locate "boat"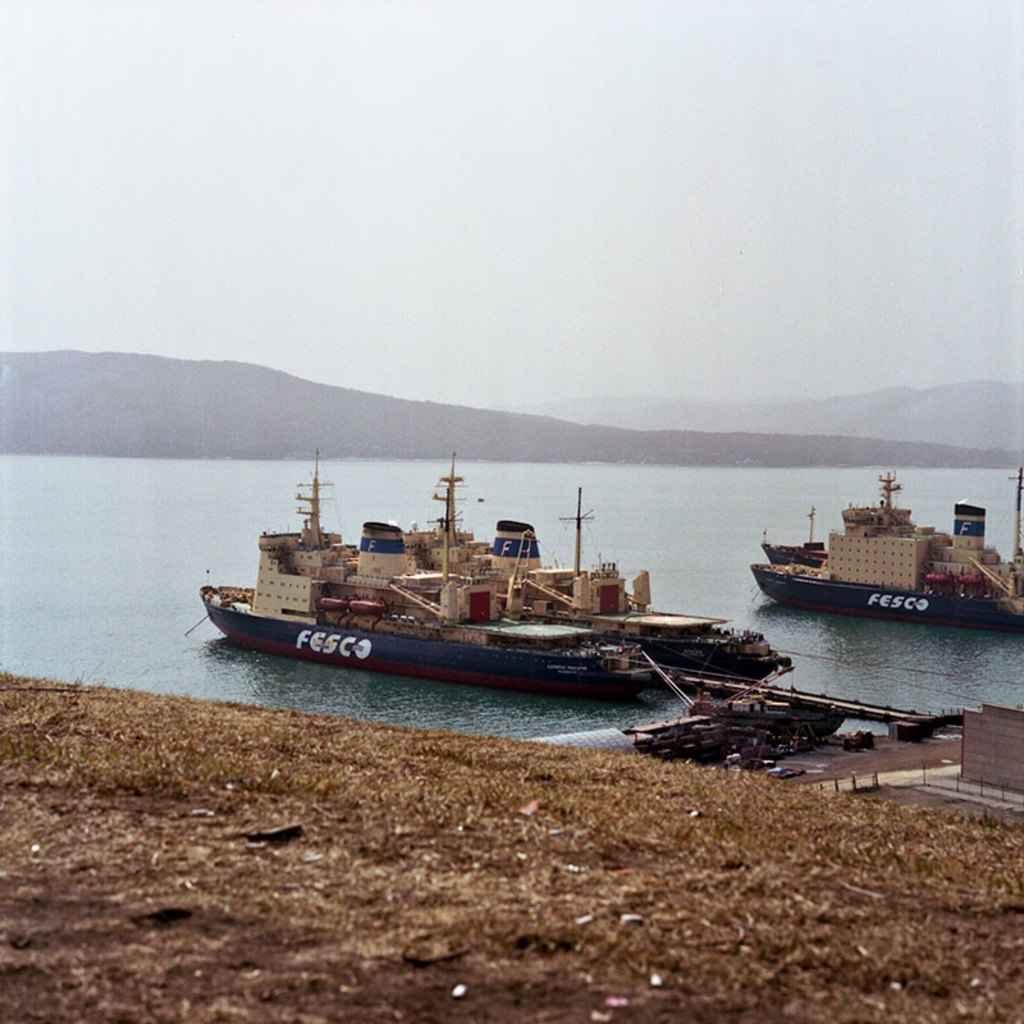
rect(202, 448, 814, 700)
